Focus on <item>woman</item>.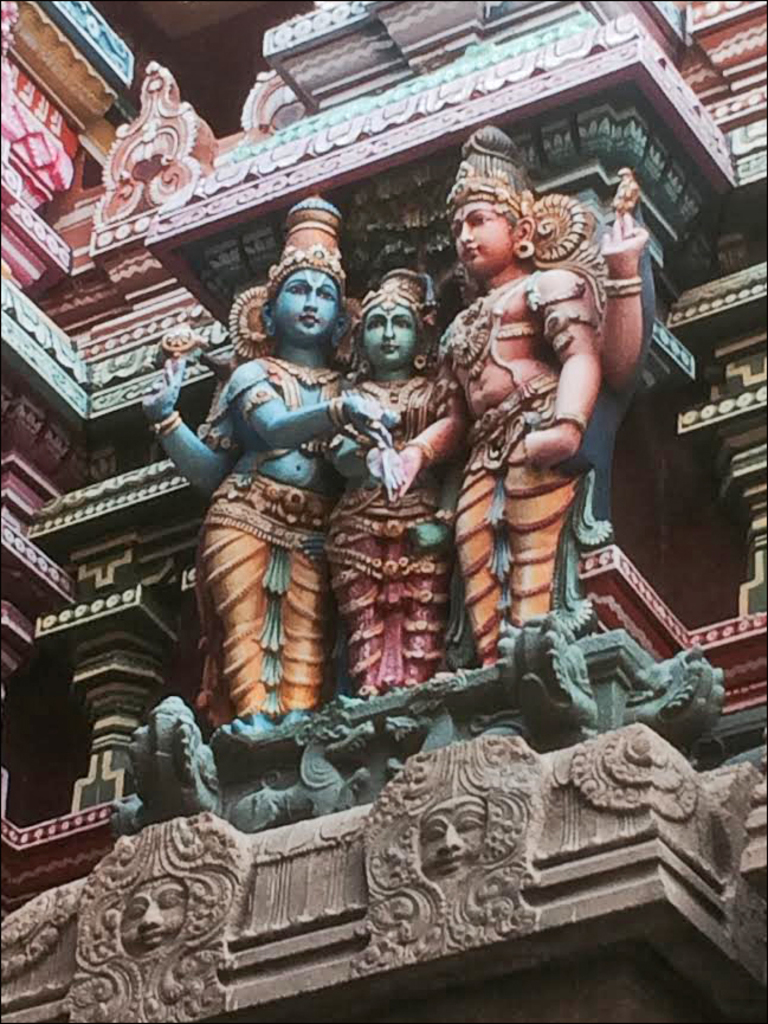
Focused at 317, 265, 472, 691.
